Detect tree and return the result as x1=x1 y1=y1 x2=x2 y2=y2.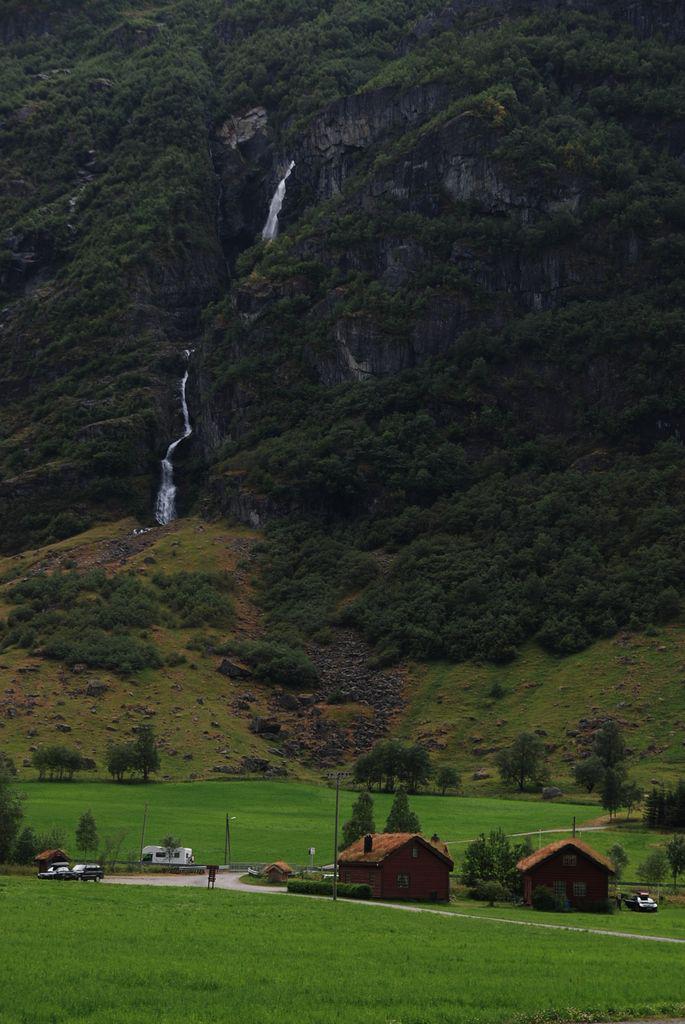
x1=600 y1=769 x2=626 y2=819.
